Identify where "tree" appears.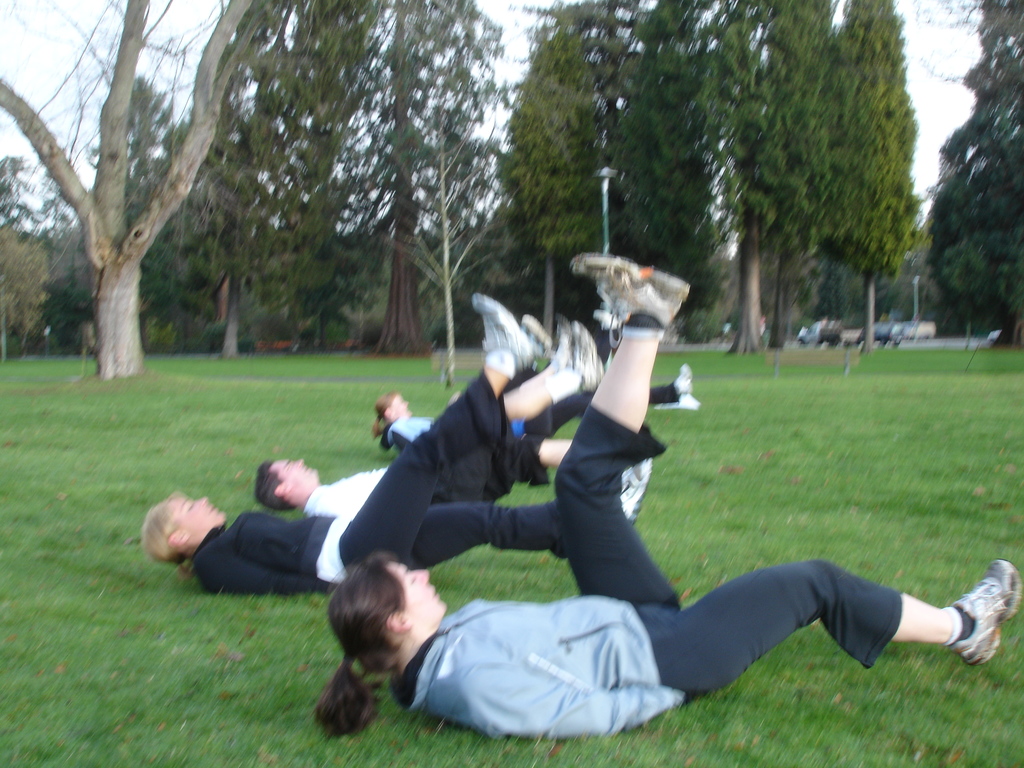
Appears at {"left": 922, "top": 219, "right": 997, "bottom": 344}.
